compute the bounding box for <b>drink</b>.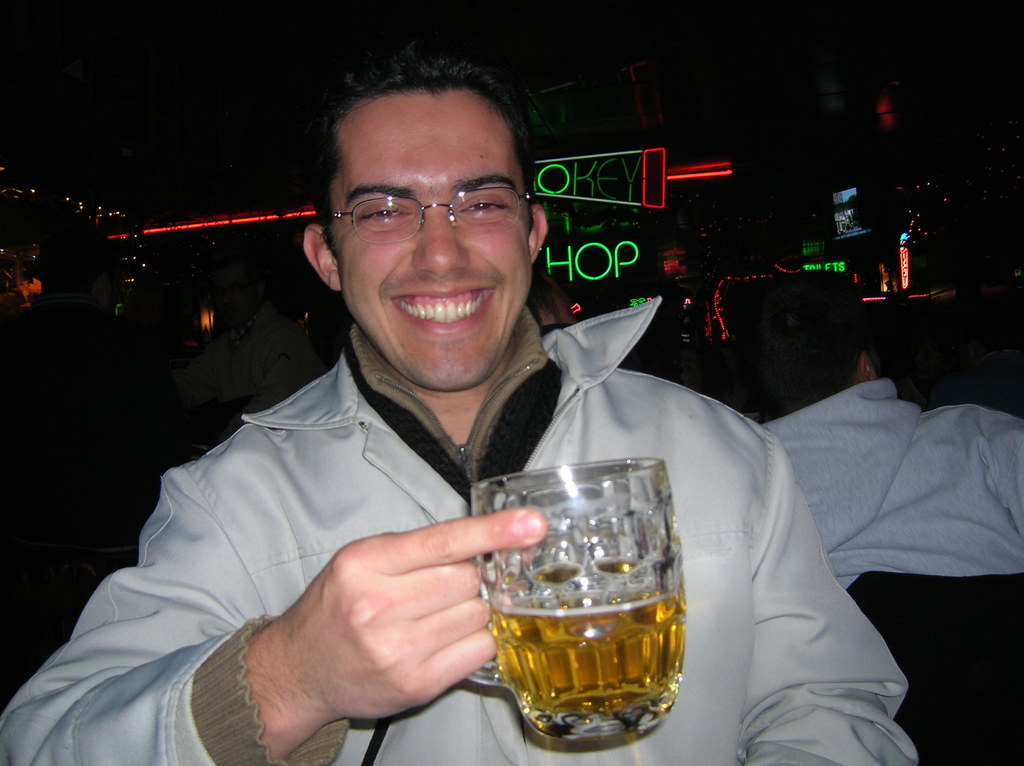
select_region(444, 442, 701, 730).
